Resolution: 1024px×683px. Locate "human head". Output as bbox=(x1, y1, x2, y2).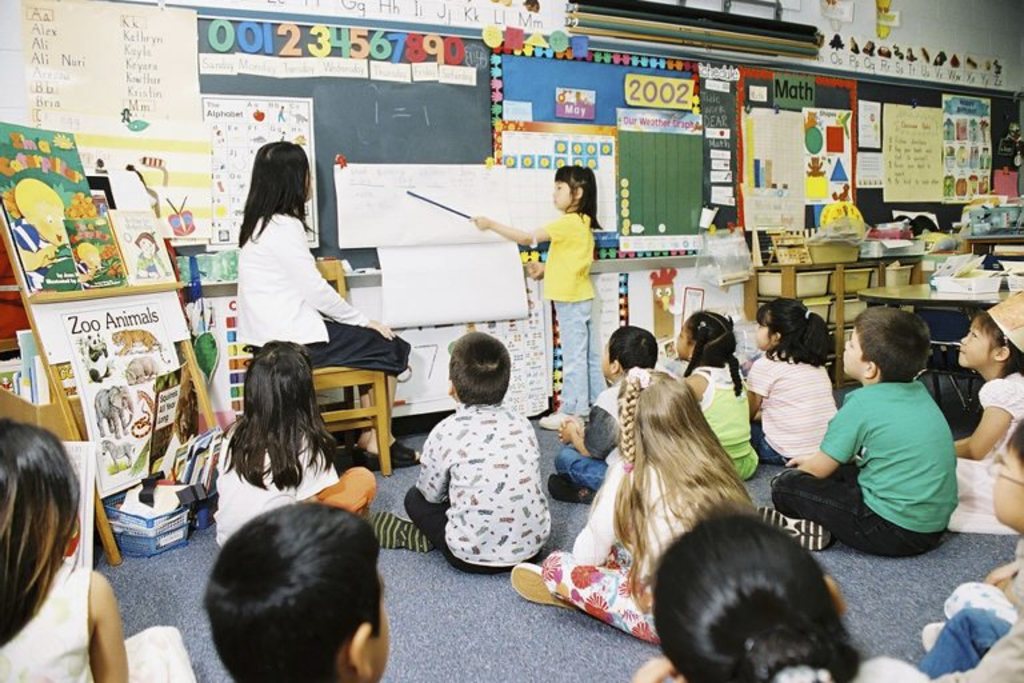
bbox=(983, 418, 1023, 535).
